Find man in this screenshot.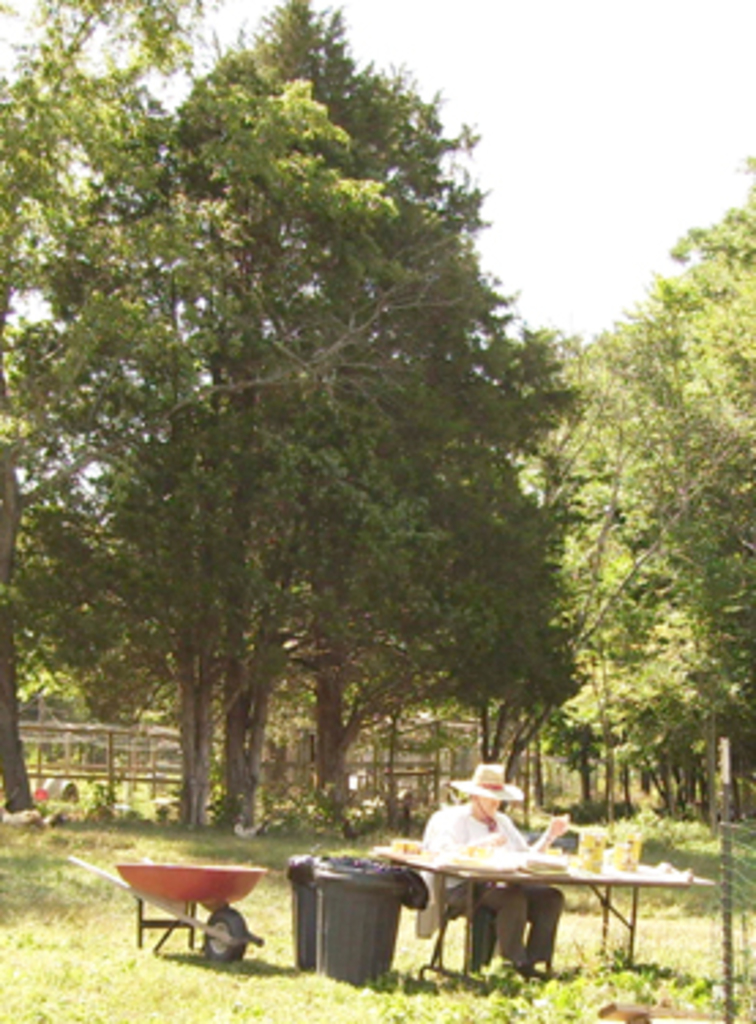
The bounding box for man is <bbox>407, 759, 576, 994</bbox>.
